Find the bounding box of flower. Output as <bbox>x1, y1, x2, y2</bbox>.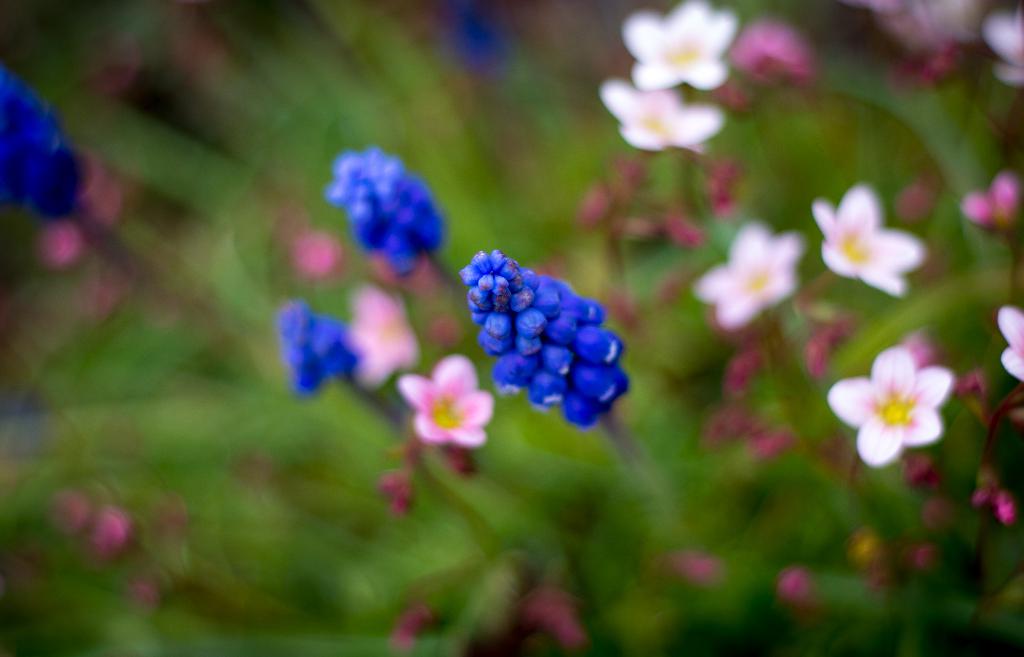
<bbox>324, 149, 452, 279</bbox>.
